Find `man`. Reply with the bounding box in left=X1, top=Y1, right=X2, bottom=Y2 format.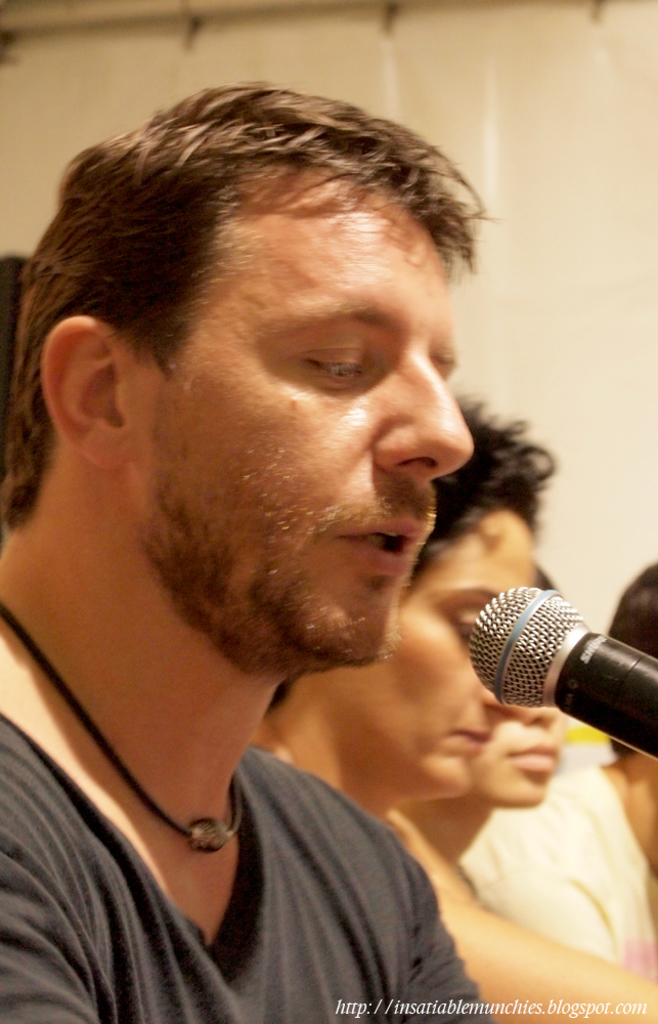
left=0, top=80, right=610, bottom=992.
